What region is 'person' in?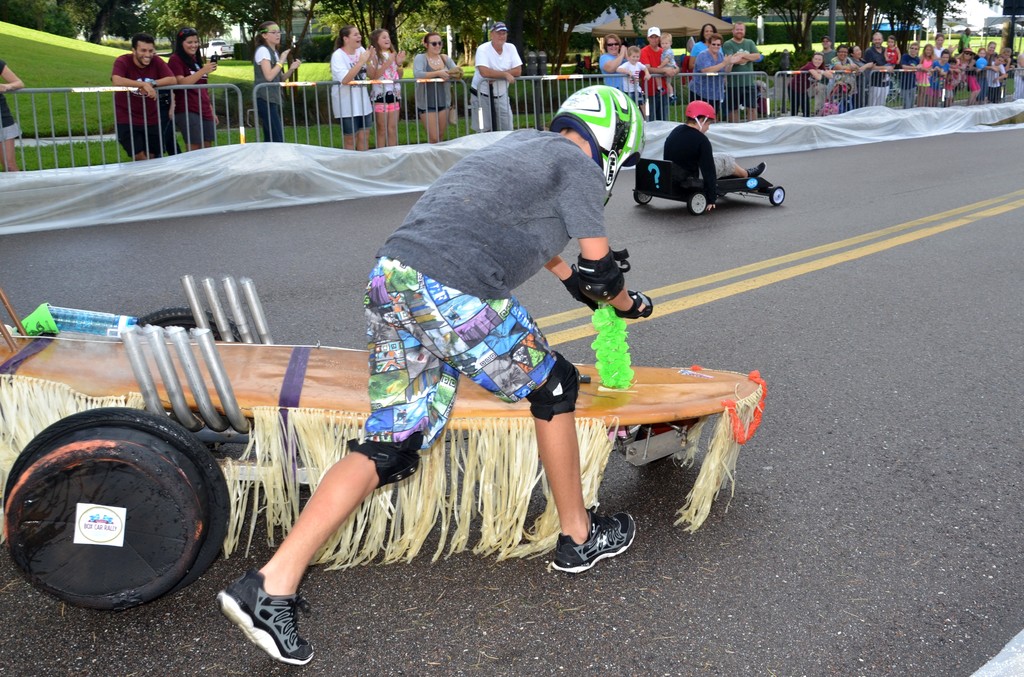
(166, 26, 218, 150).
